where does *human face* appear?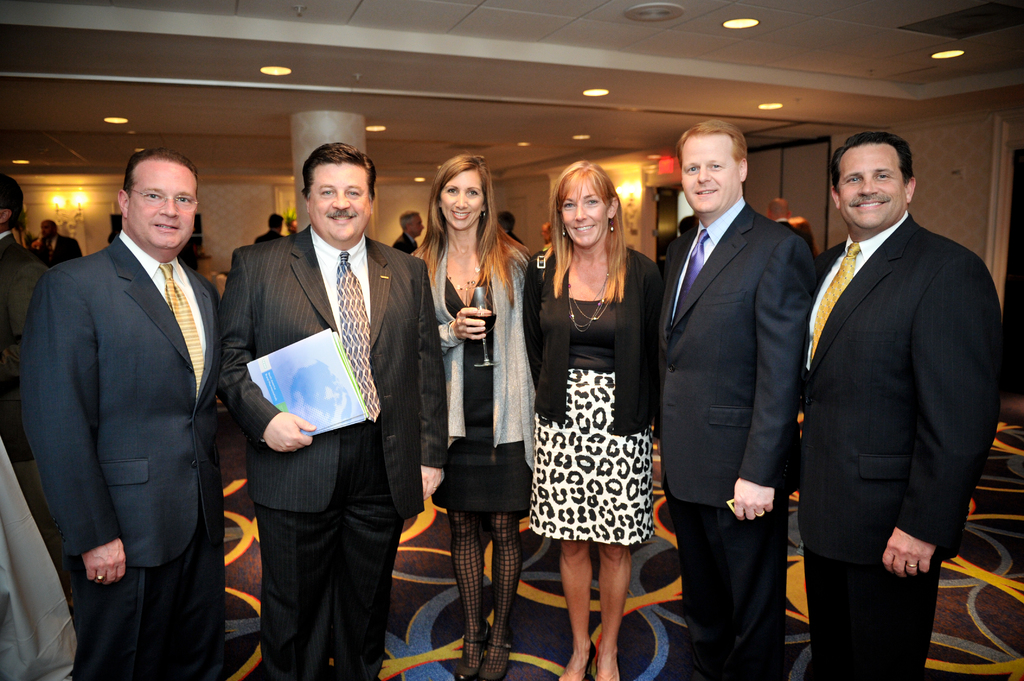
Appears at 680,135,740,211.
